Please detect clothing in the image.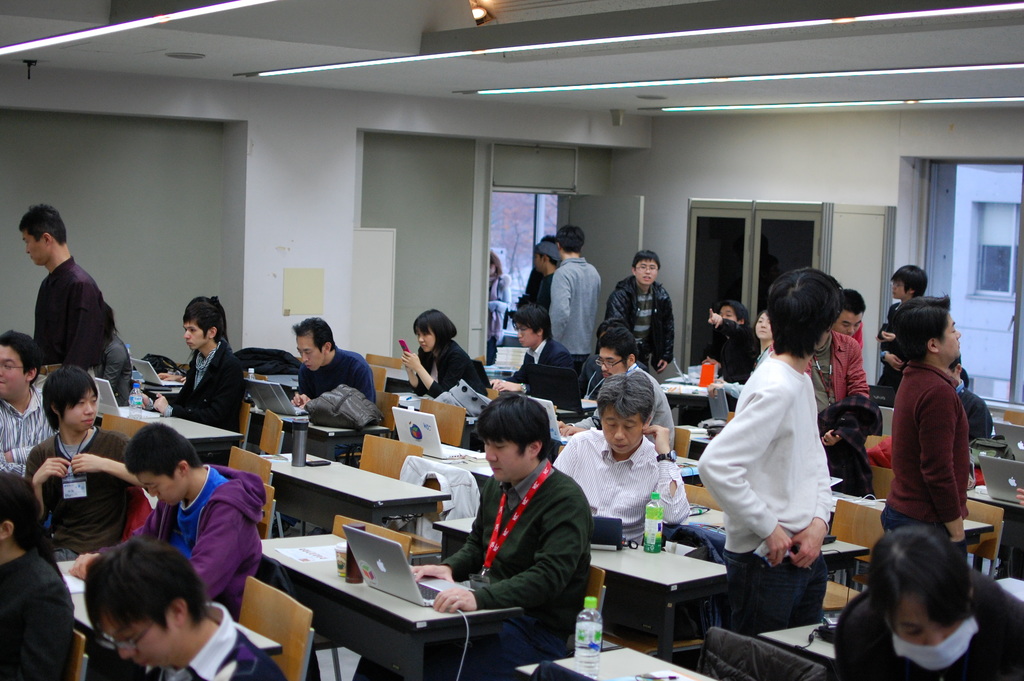
BBox(574, 356, 607, 416).
